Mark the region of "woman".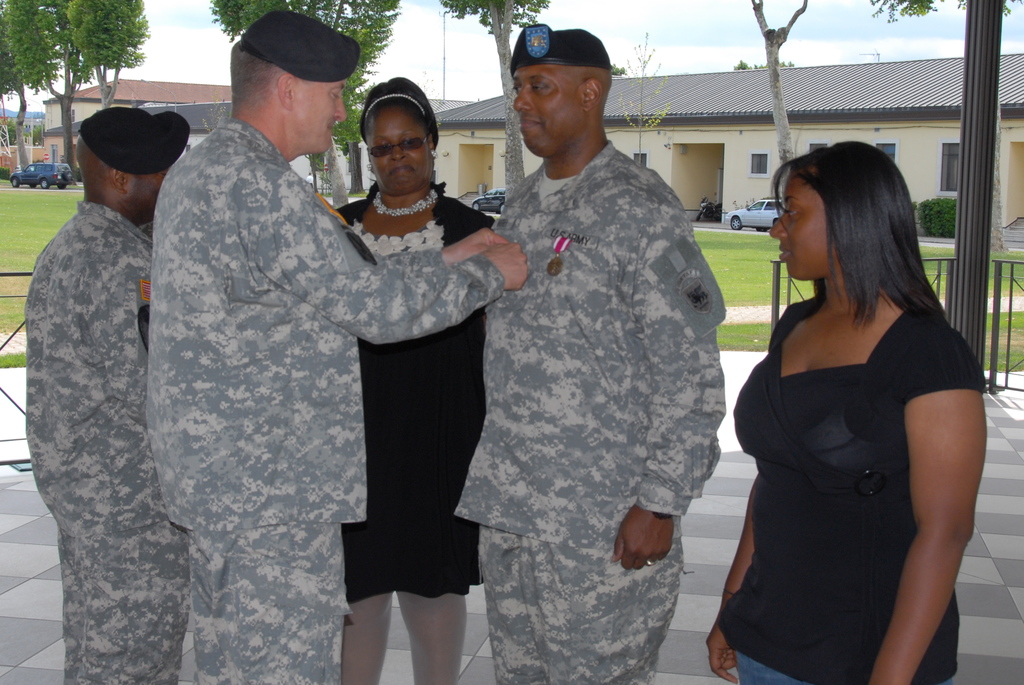
Region: (x1=330, y1=74, x2=497, y2=684).
